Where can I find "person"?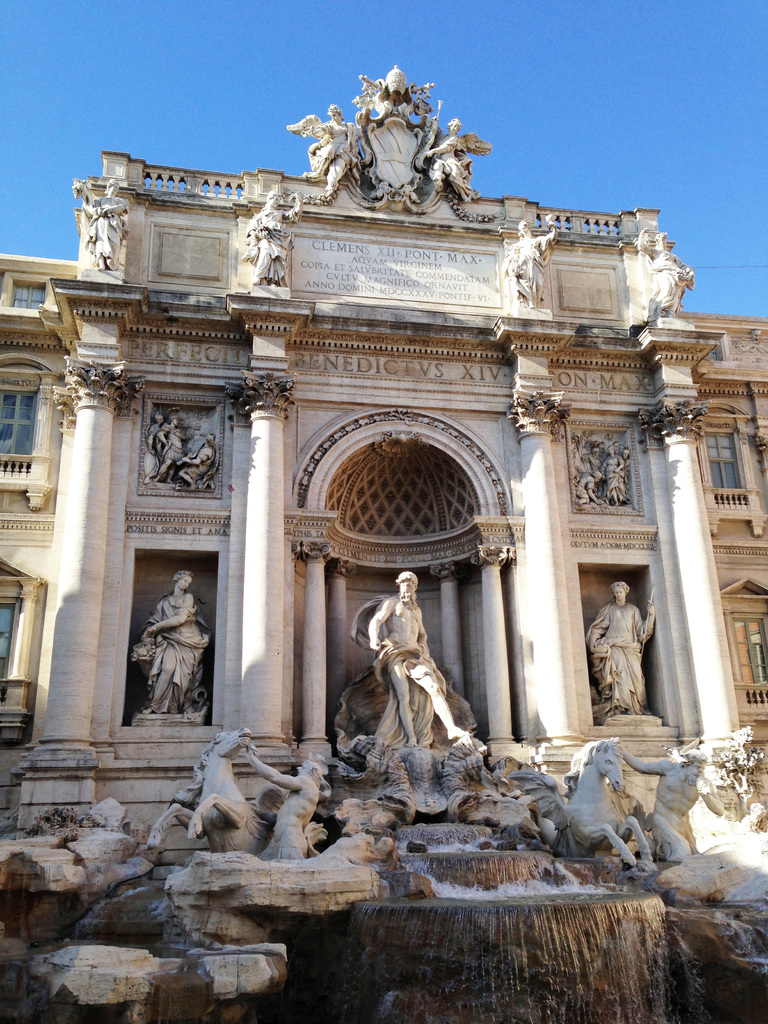
You can find it at (x1=246, y1=191, x2=301, y2=284).
